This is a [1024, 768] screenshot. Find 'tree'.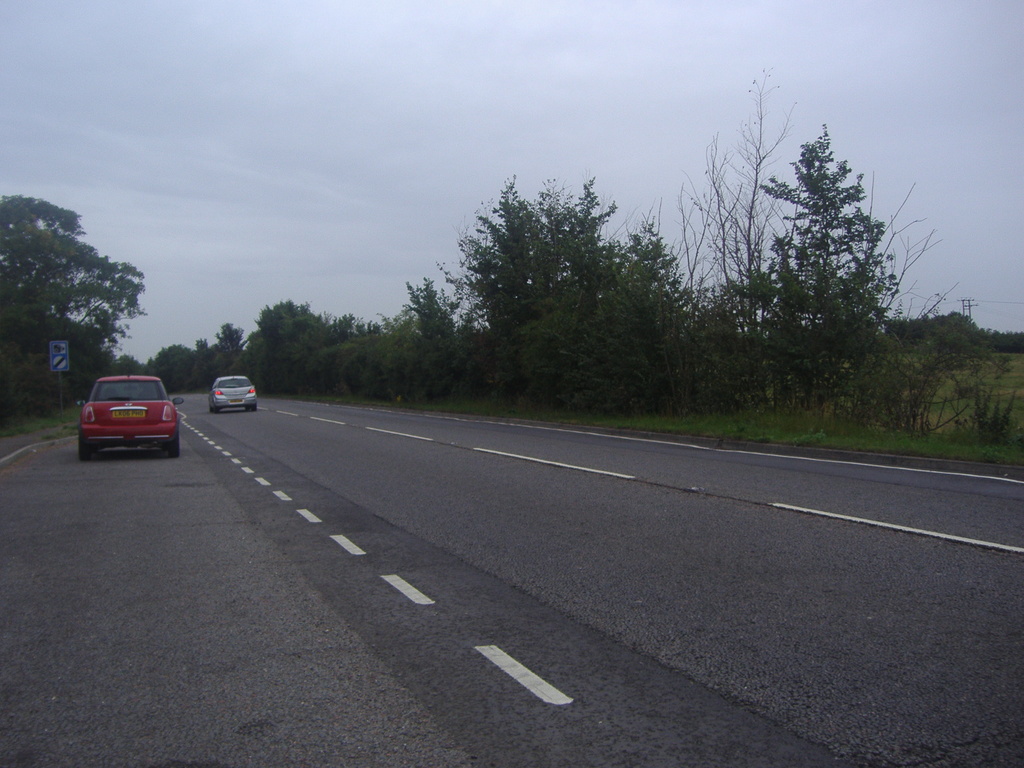
Bounding box: box=[0, 194, 150, 401].
